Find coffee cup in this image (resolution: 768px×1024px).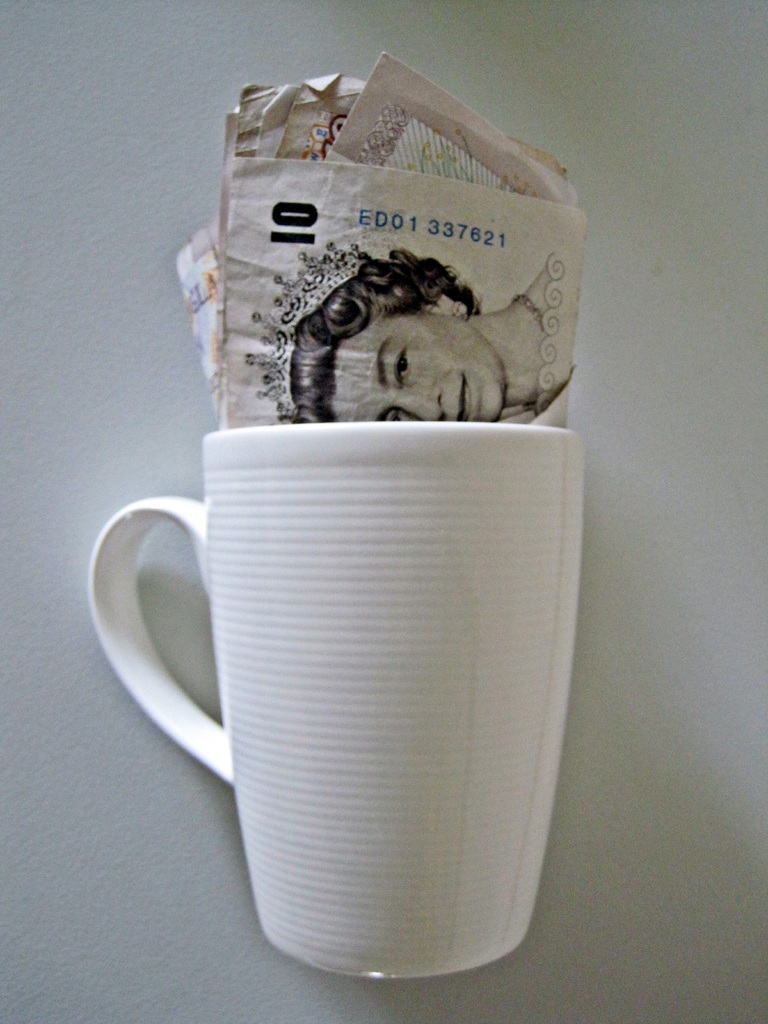
x1=86, y1=419, x2=588, y2=979.
